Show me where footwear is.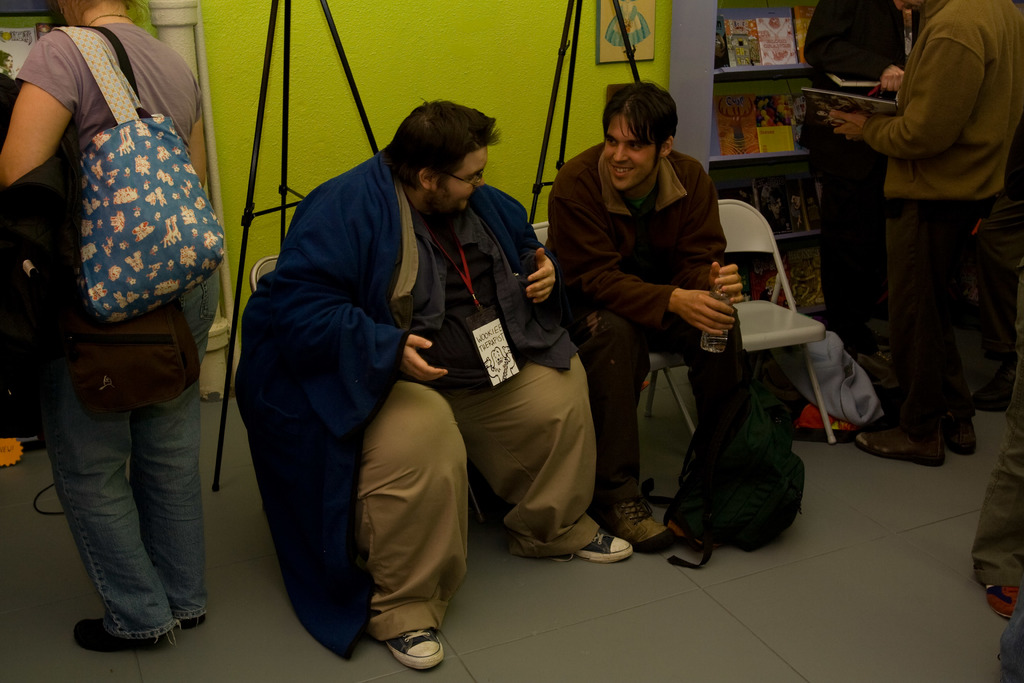
footwear is at [550, 531, 636, 562].
